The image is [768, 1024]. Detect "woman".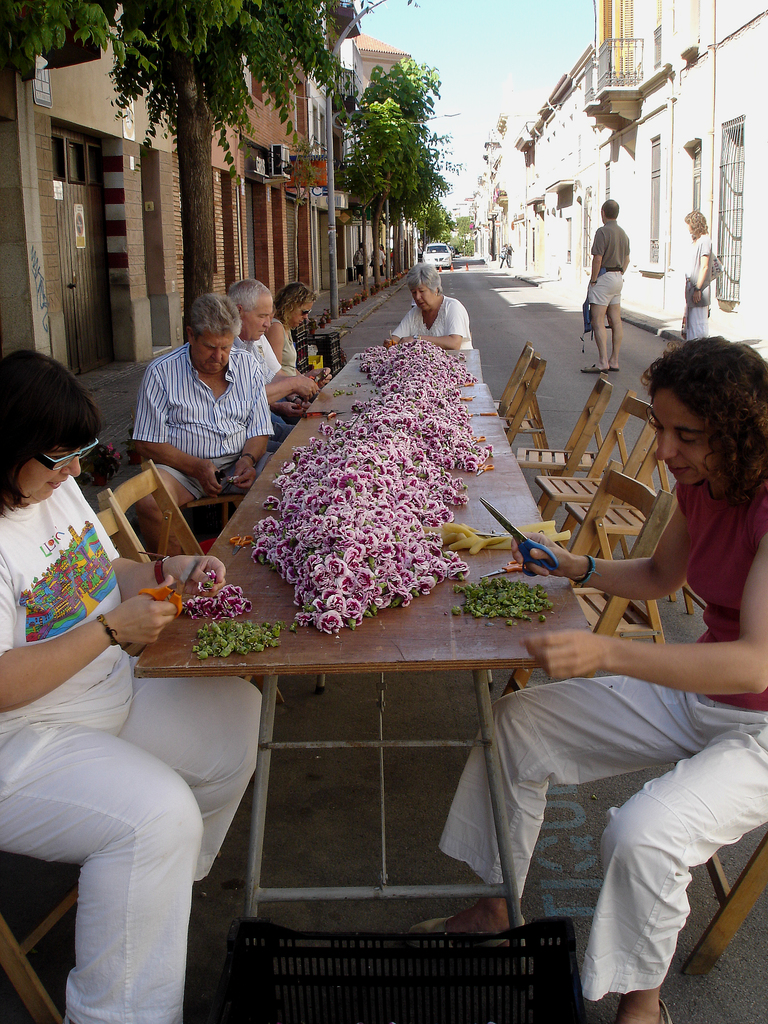
Detection: <box>0,349,284,1023</box>.
